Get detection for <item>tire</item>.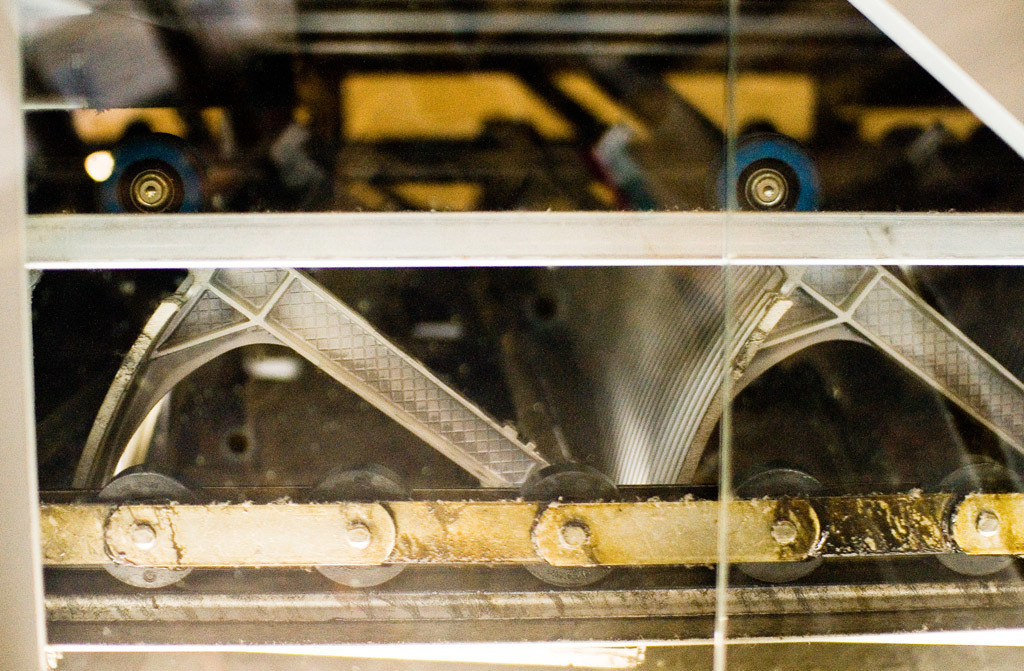
Detection: bbox=(930, 457, 1023, 578).
